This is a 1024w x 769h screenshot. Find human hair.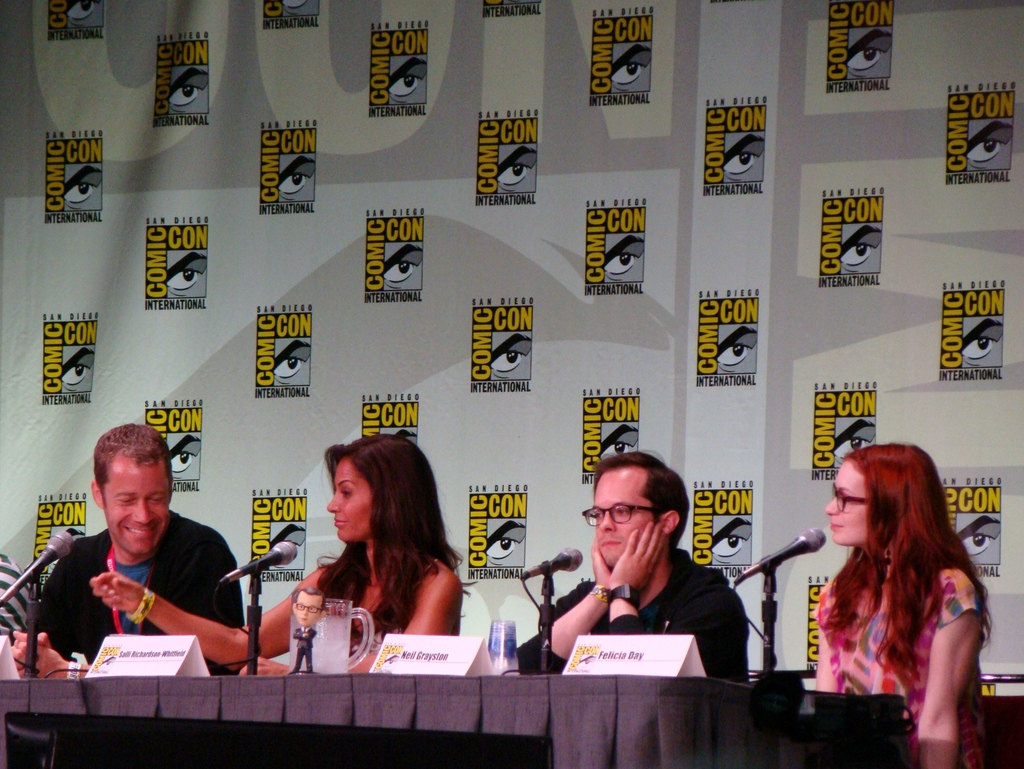
Bounding box: (left=287, top=452, right=445, bottom=637).
